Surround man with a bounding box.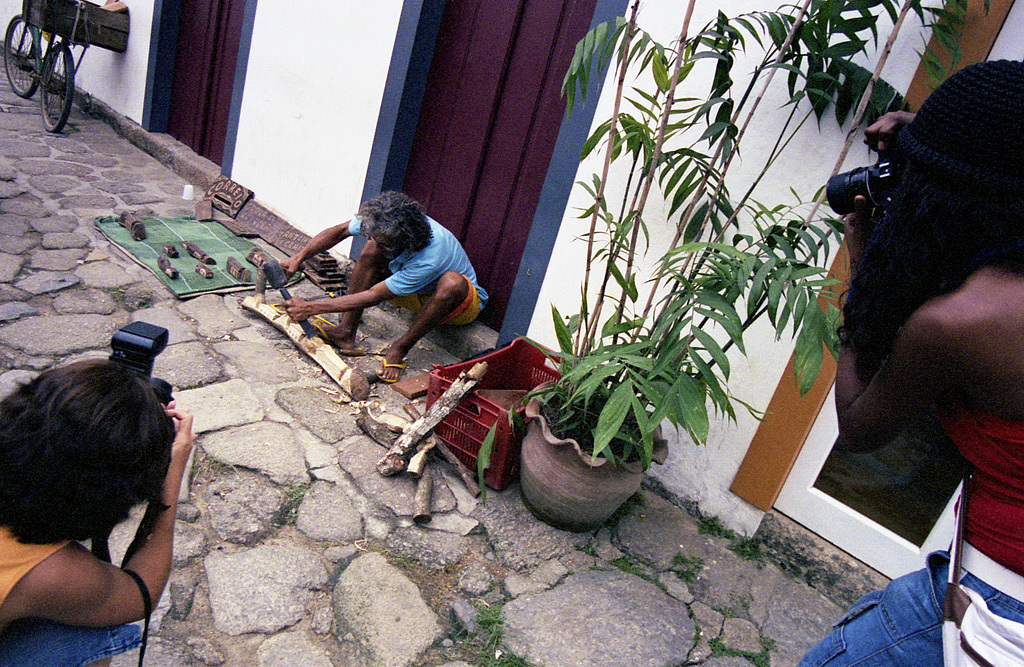
0, 357, 204, 666.
